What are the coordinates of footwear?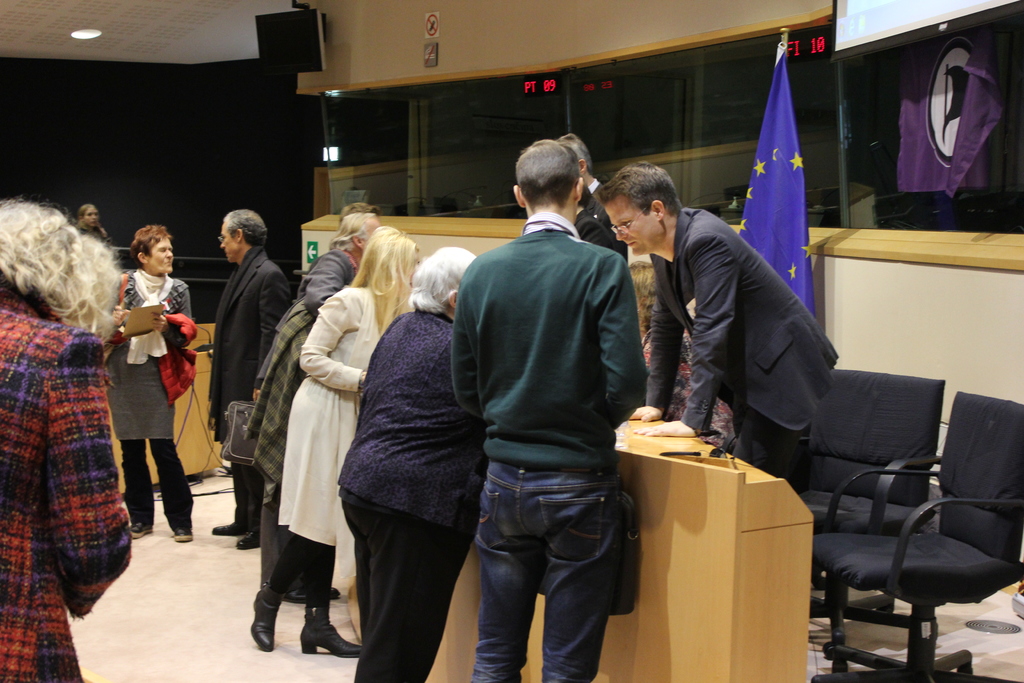
{"x1": 303, "y1": 624, "x2": 378, "y2": 659}.
